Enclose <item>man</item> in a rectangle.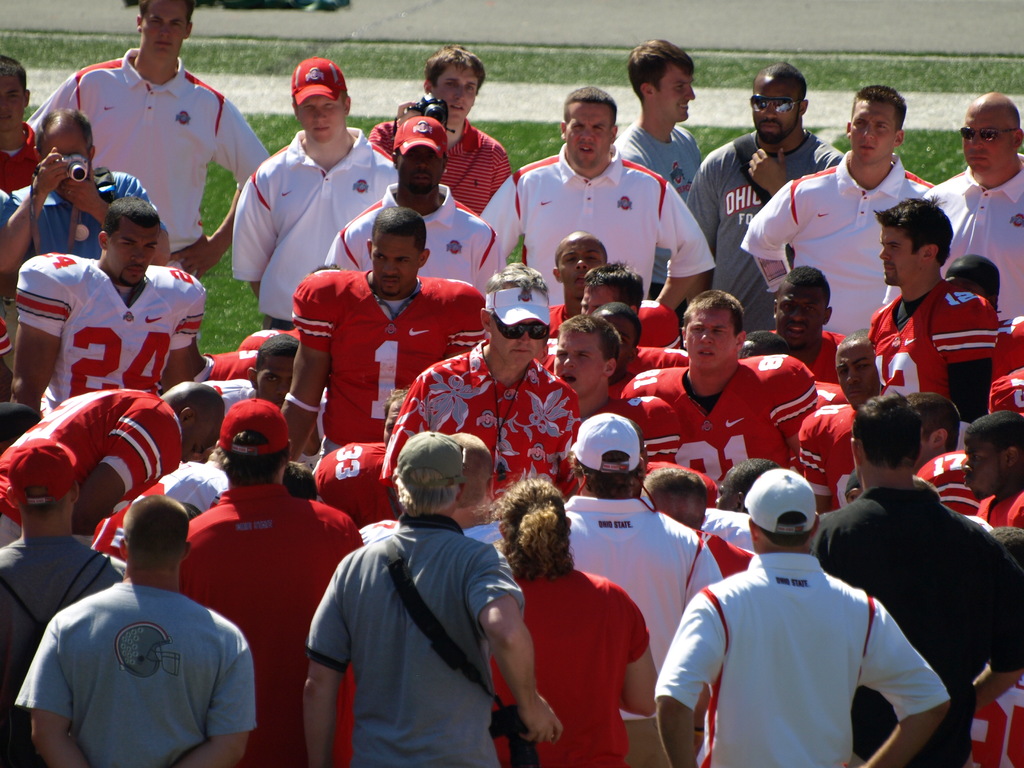
left=22, top=0, right=270, bottom=281.
